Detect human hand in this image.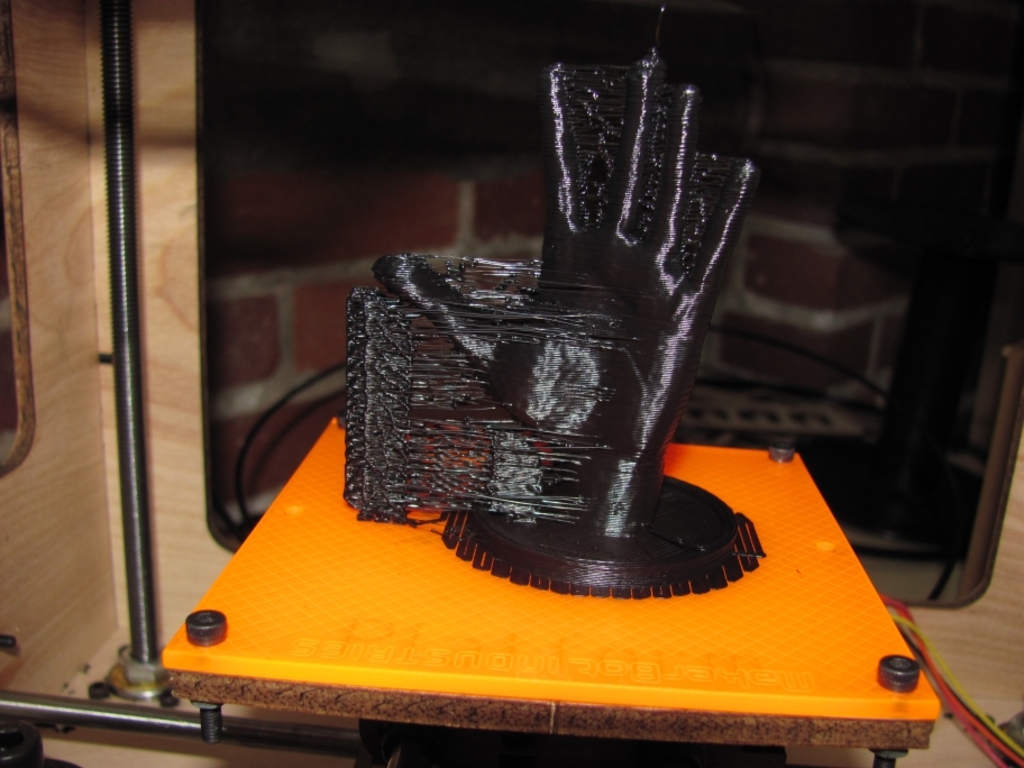
Detection: box(426, 71, 752, 516).
